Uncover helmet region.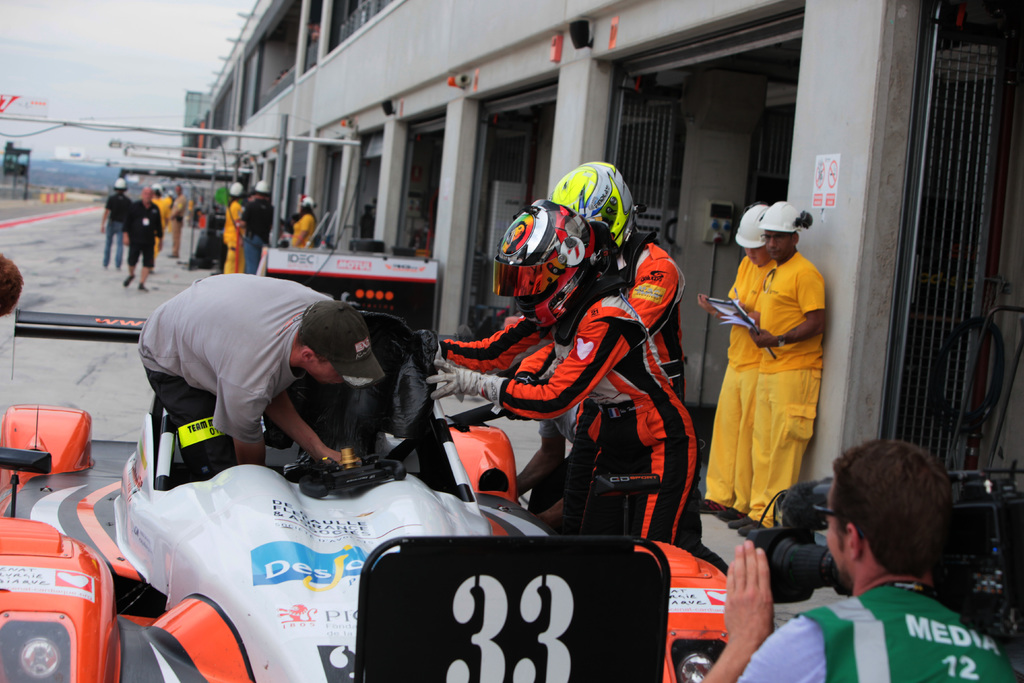
Uncovered: x1=735, y1=202, x2=783, y2=250.
